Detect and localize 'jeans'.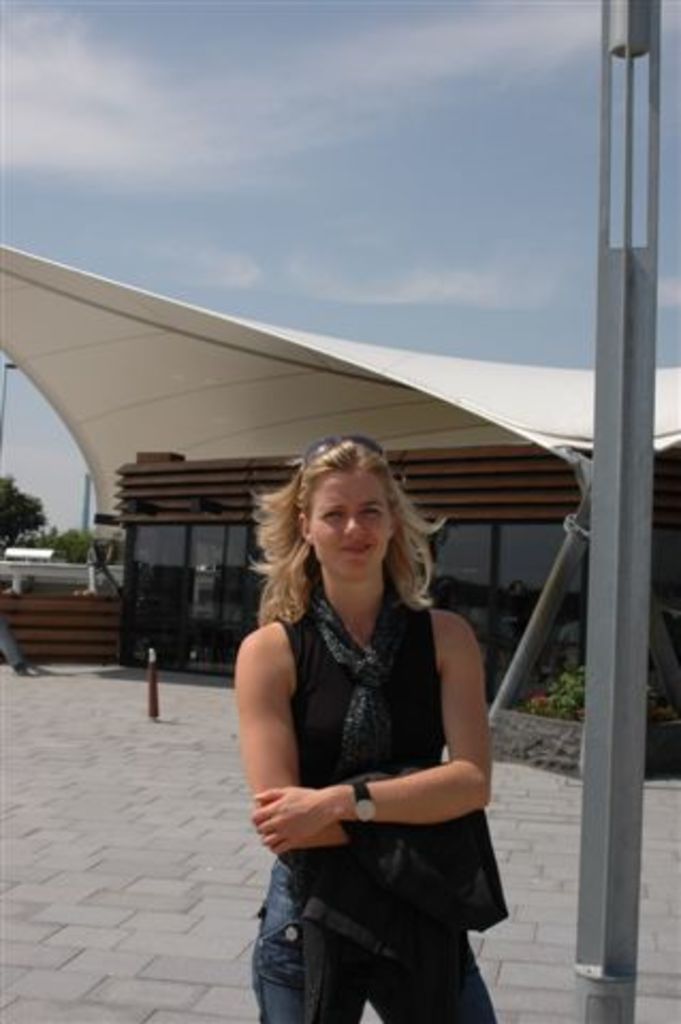
Localized at [x1=248, y1=900, x2=500, y2=1022].
